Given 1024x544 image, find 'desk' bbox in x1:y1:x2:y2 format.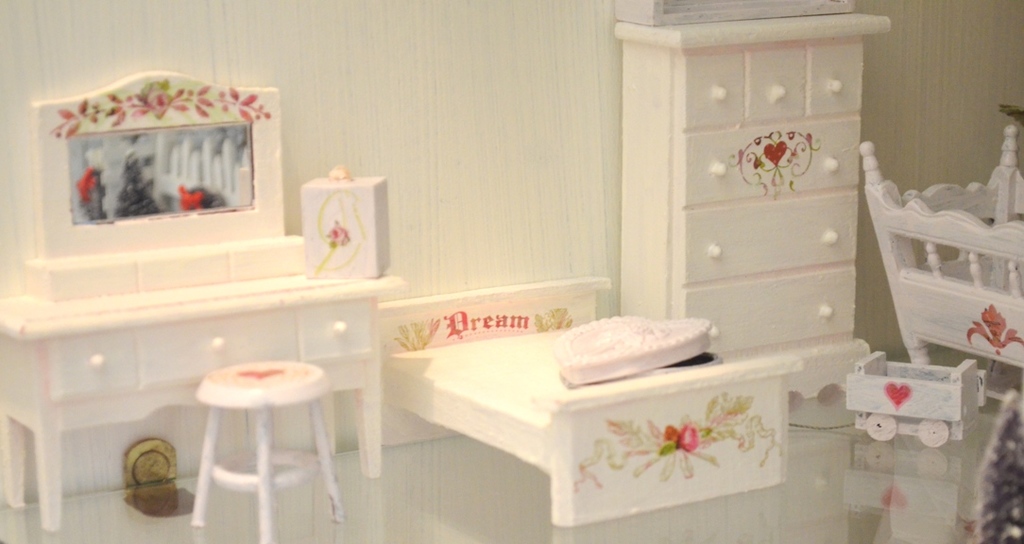
0:230:408:536.
